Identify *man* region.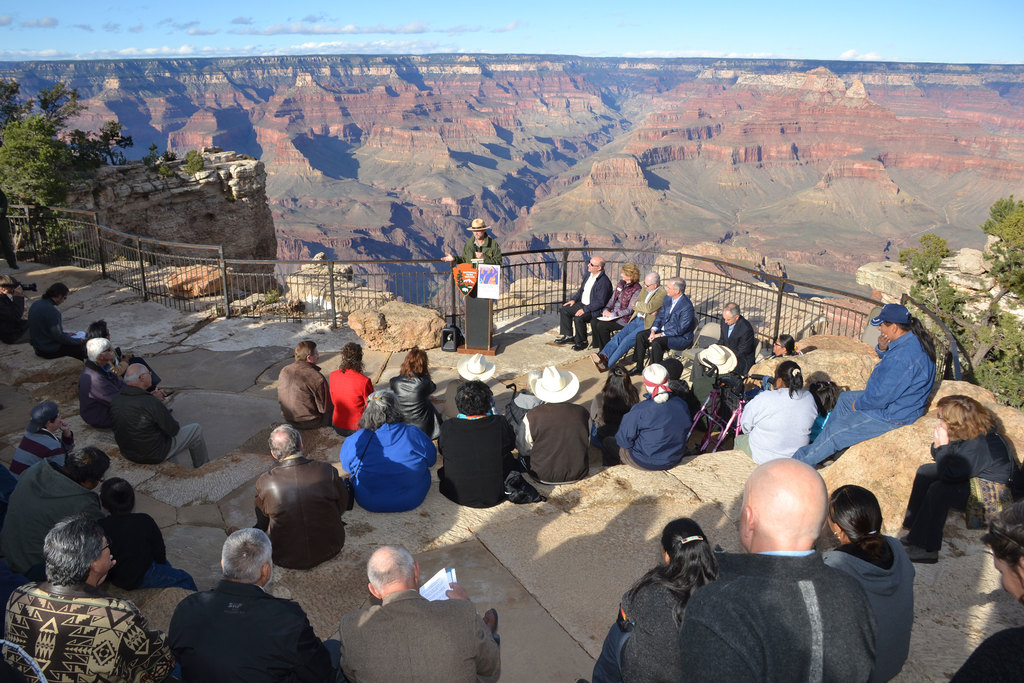
Region: {"left": 513, "top": 364, "right": 595, "bottom": 488}.
